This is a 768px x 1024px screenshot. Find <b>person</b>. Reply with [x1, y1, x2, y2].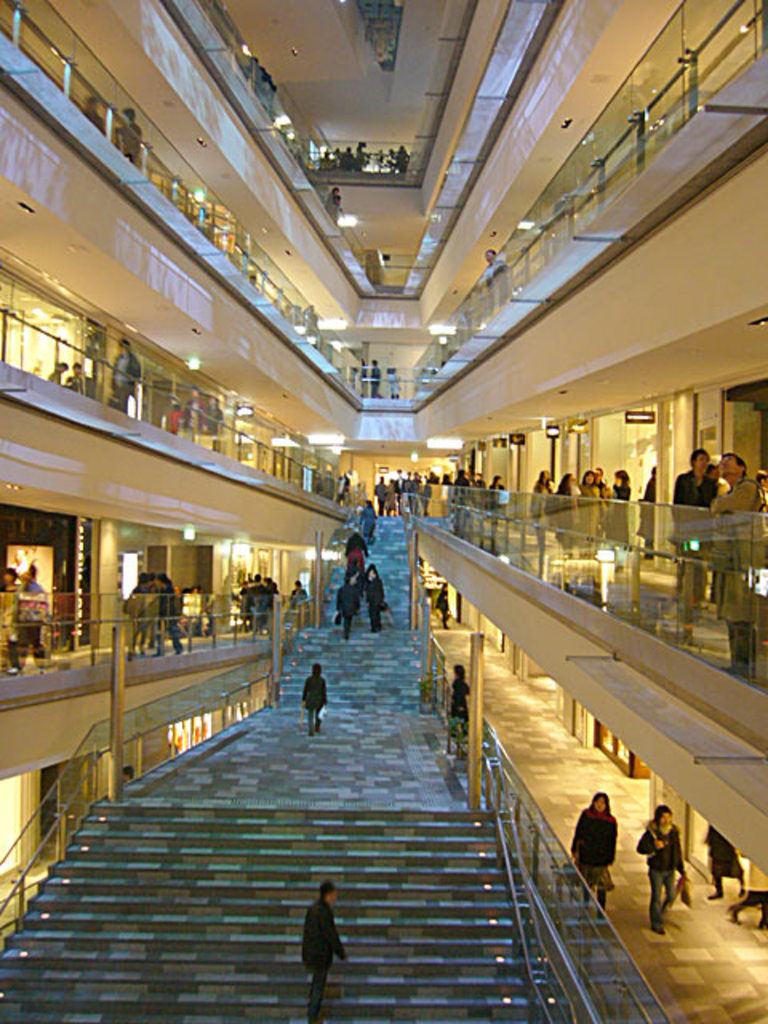
[352, 499, 379, 547].
